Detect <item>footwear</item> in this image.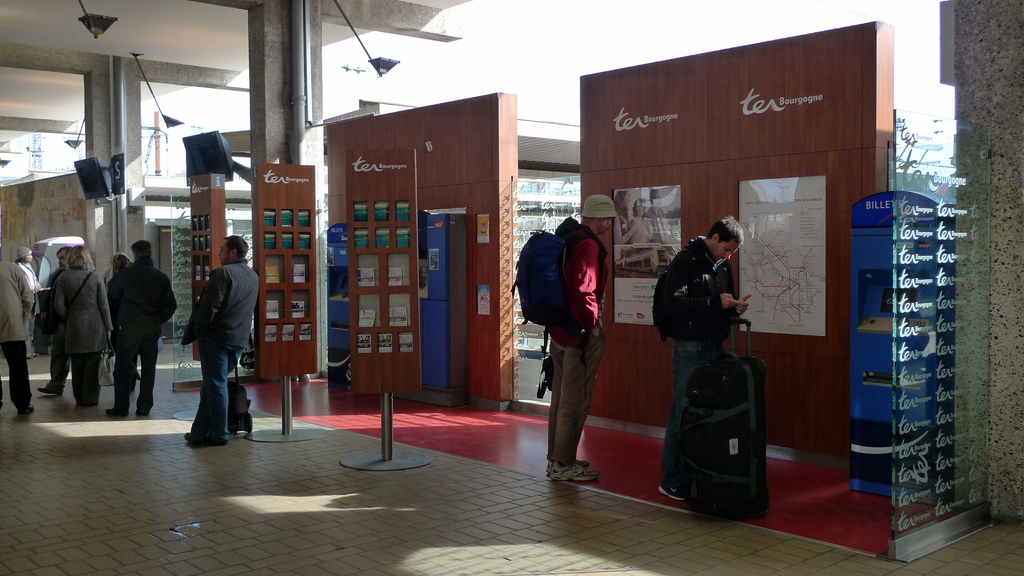
Detection: bbox(26, 353, 33, 358).
